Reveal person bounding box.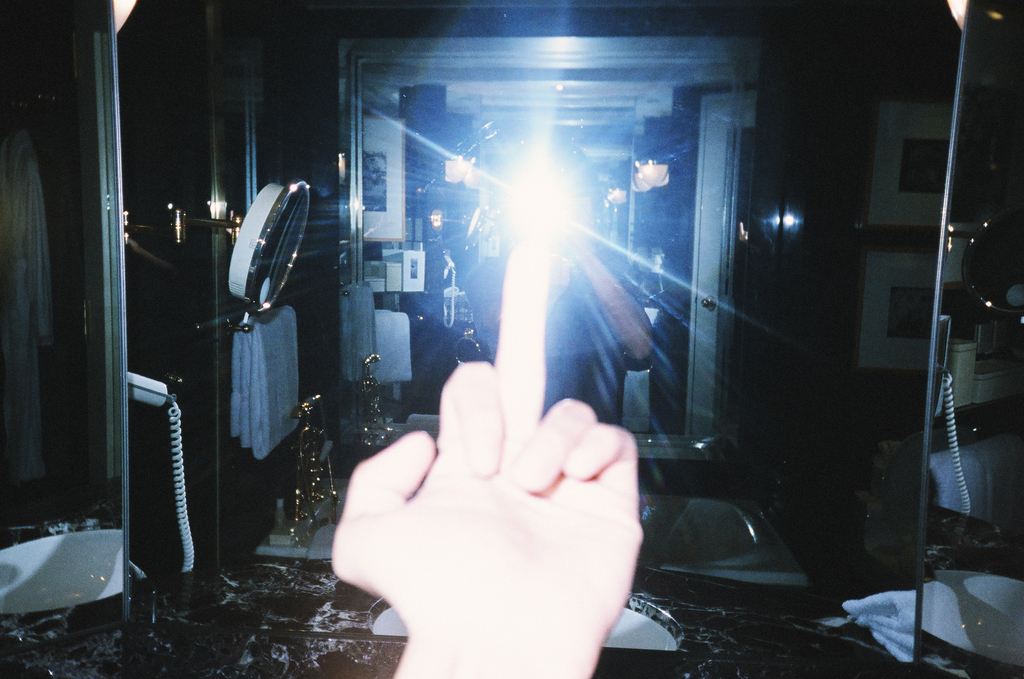
Revealed: 351,202,699,627.
